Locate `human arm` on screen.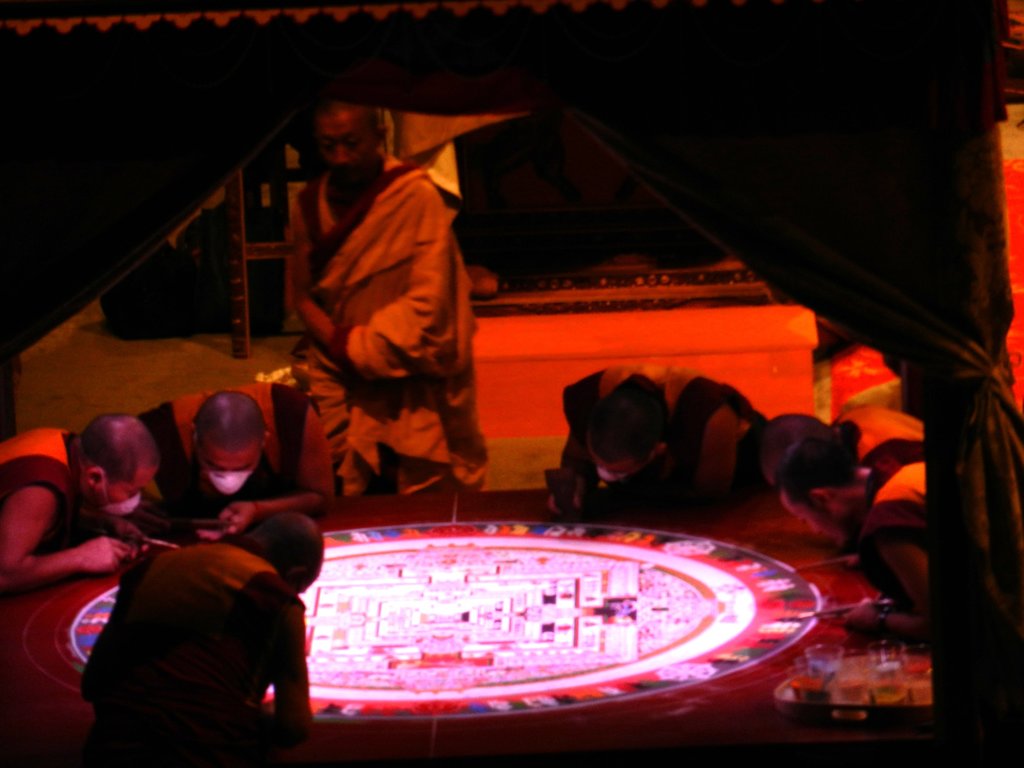
On screen at <bbox>562, 417, 584, 484</bbox>.
